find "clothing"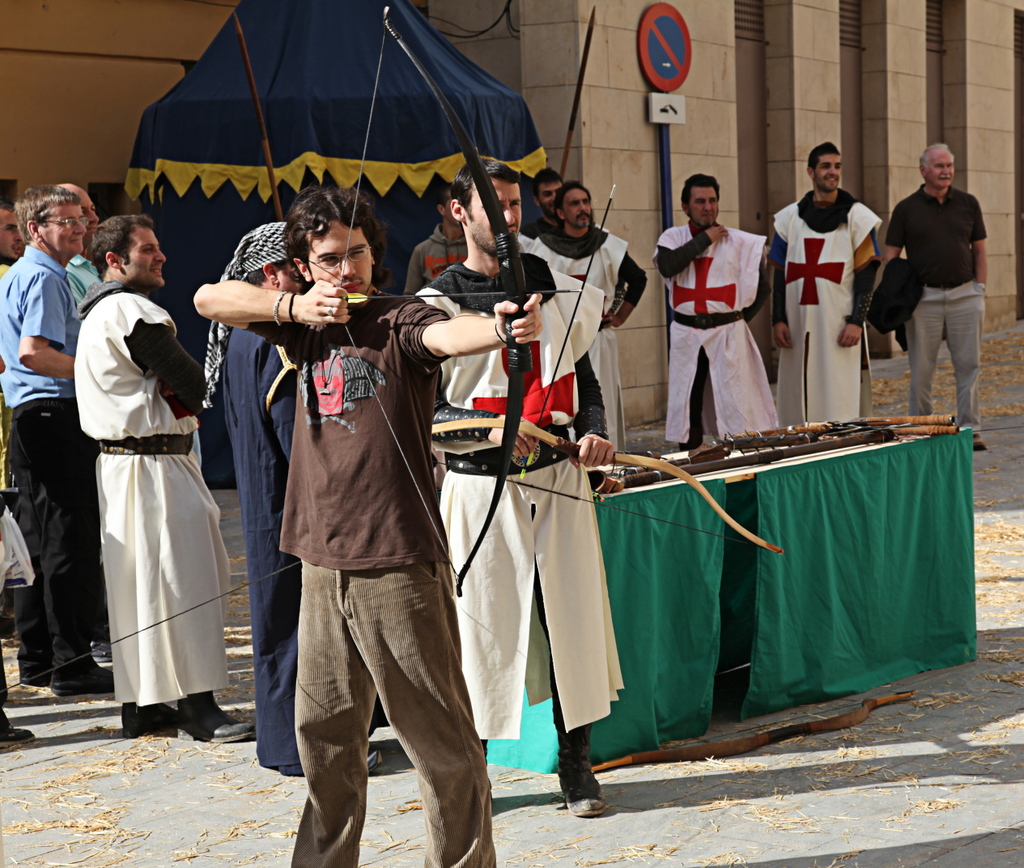
{"x1": 0, "y1": 237, "x2": 108, "y2": 672}
